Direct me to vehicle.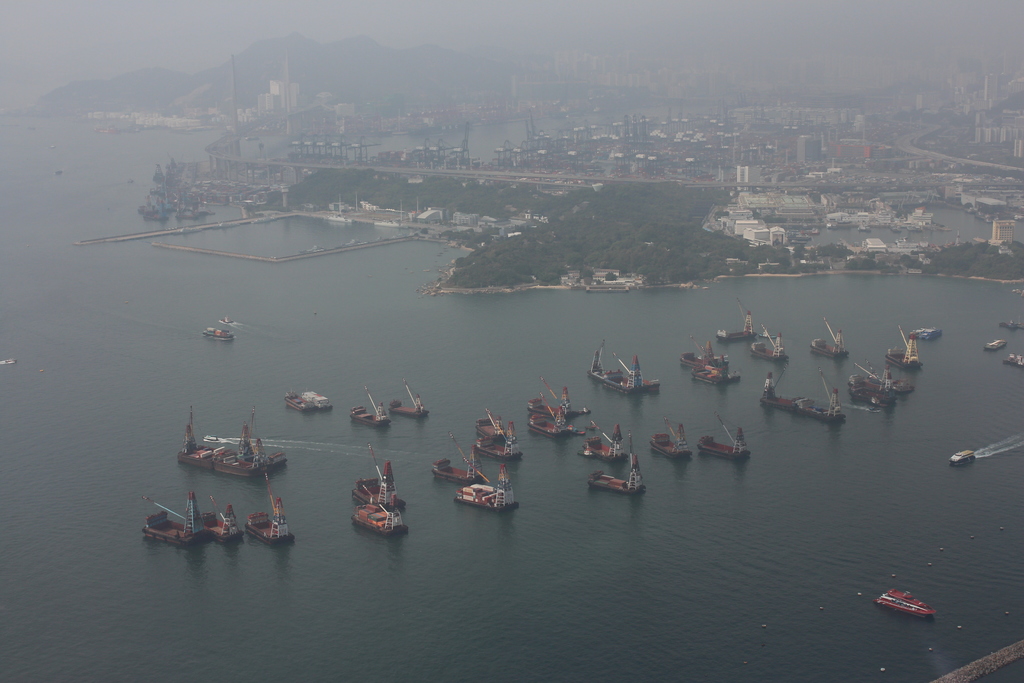
Direction: x1=589 y1=341 x2=604 y2=377.
